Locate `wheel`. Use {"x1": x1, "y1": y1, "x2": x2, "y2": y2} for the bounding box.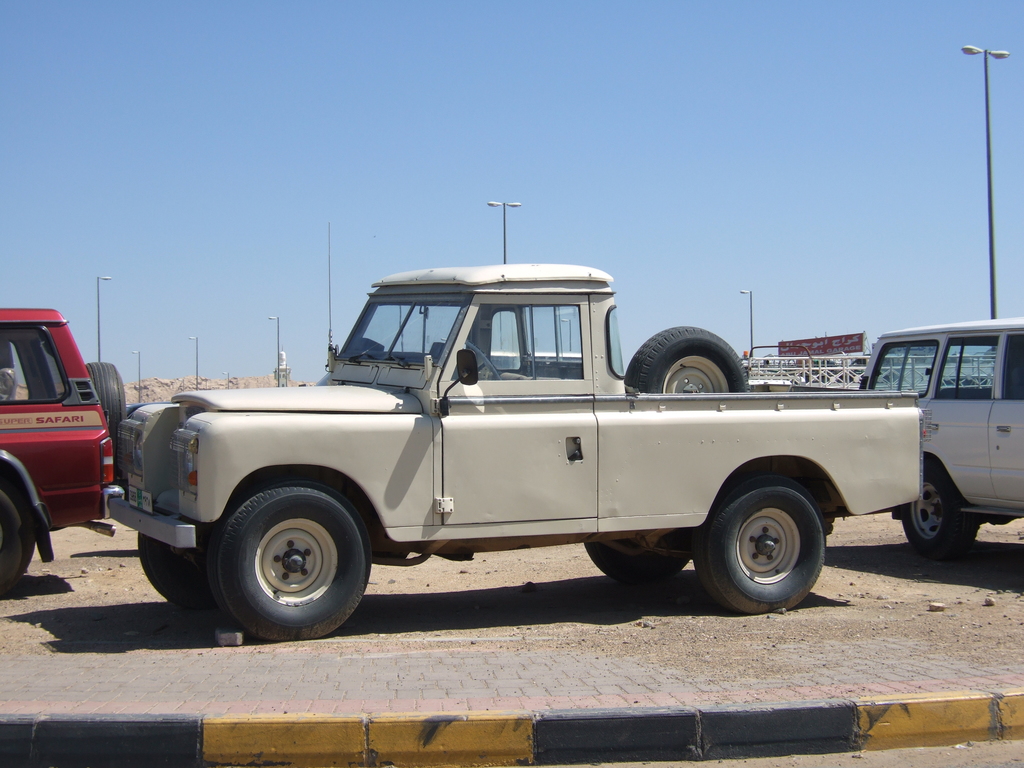
{"x1": 216, "y1": 484, "x2": 374, "y2": 640}.
